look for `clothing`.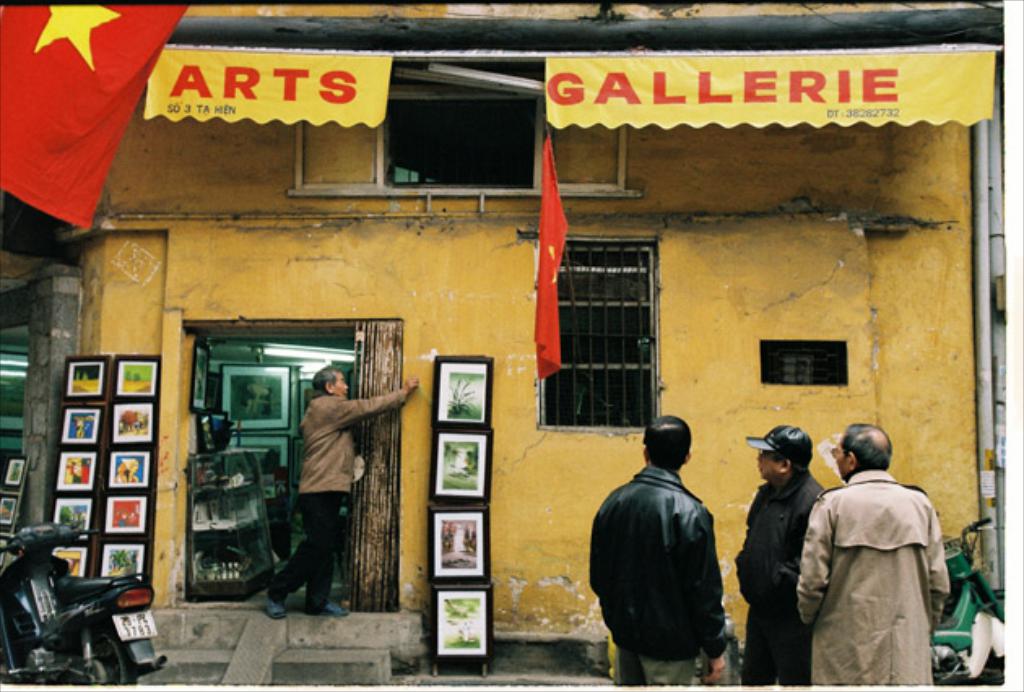
Found: pyautogui.locateOnScreen(585, 461, 730, 656).
